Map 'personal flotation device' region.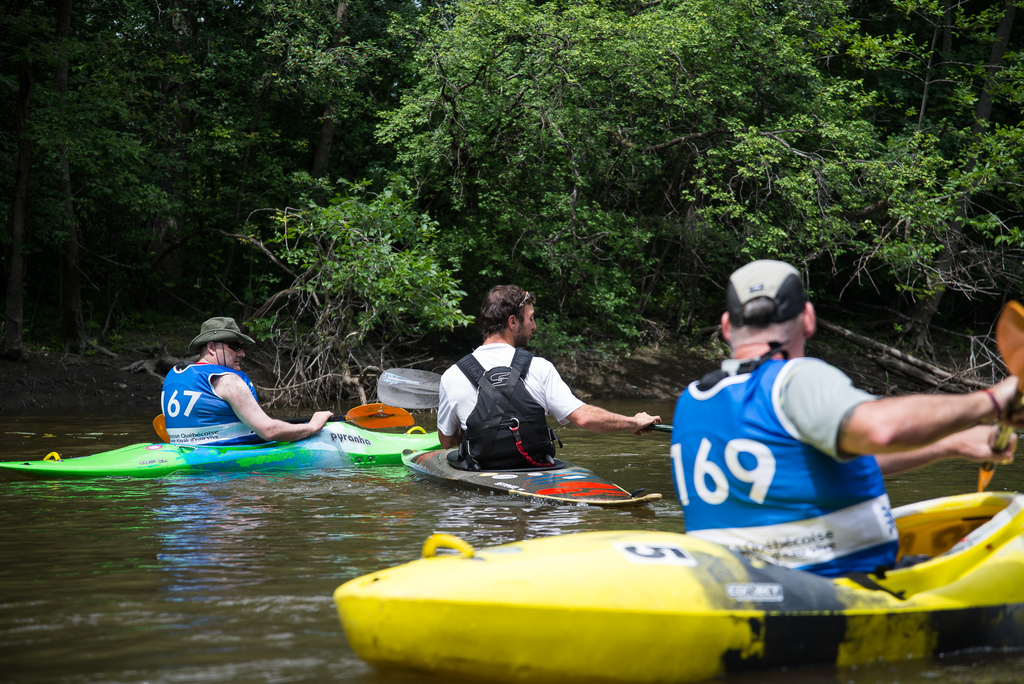
Mapped to [445, 341, 564, 478].
